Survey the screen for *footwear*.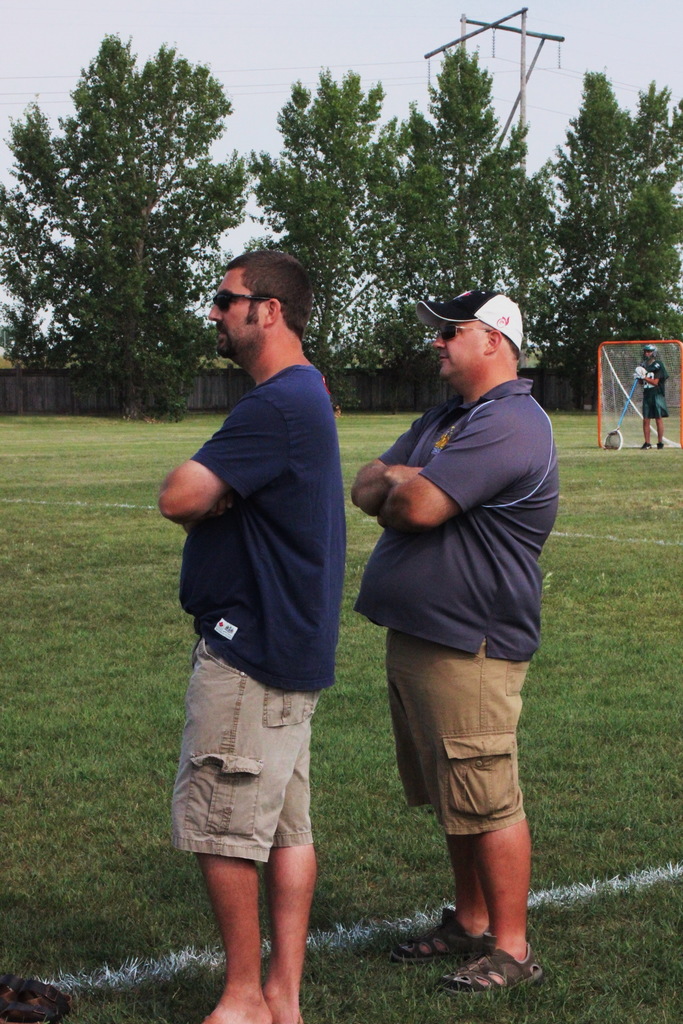
Survey found: [x1=391, y1=904, x2=491, y2=963].
